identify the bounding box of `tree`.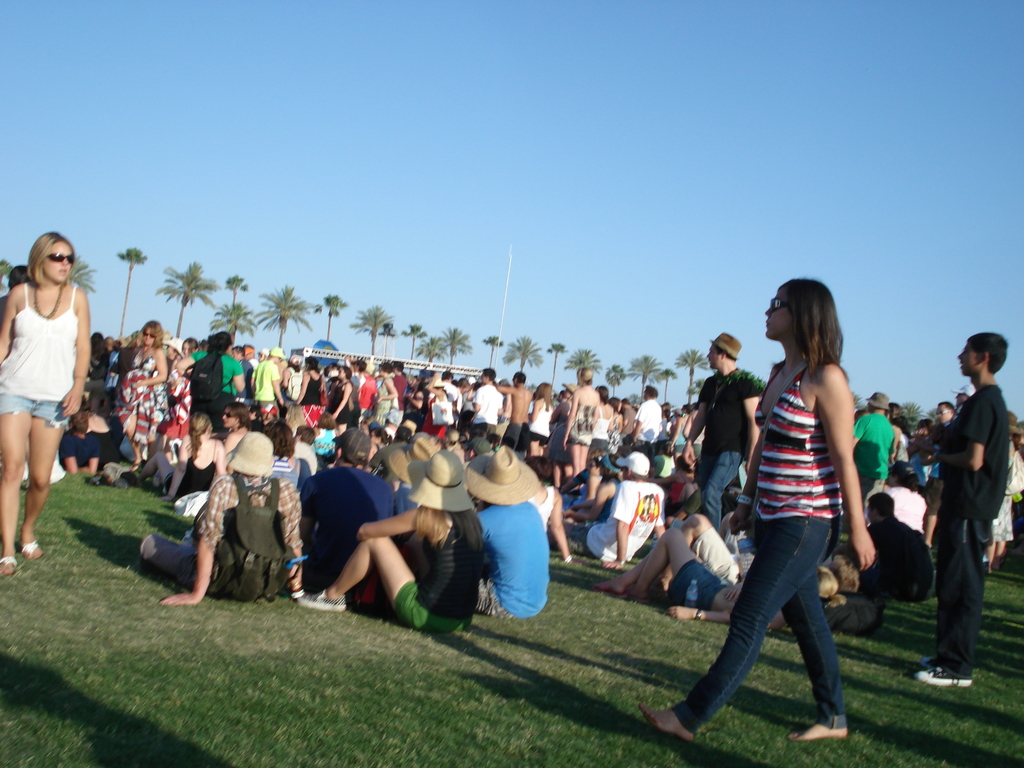
(x1=629, y1=352, x2=660, y2=398).
